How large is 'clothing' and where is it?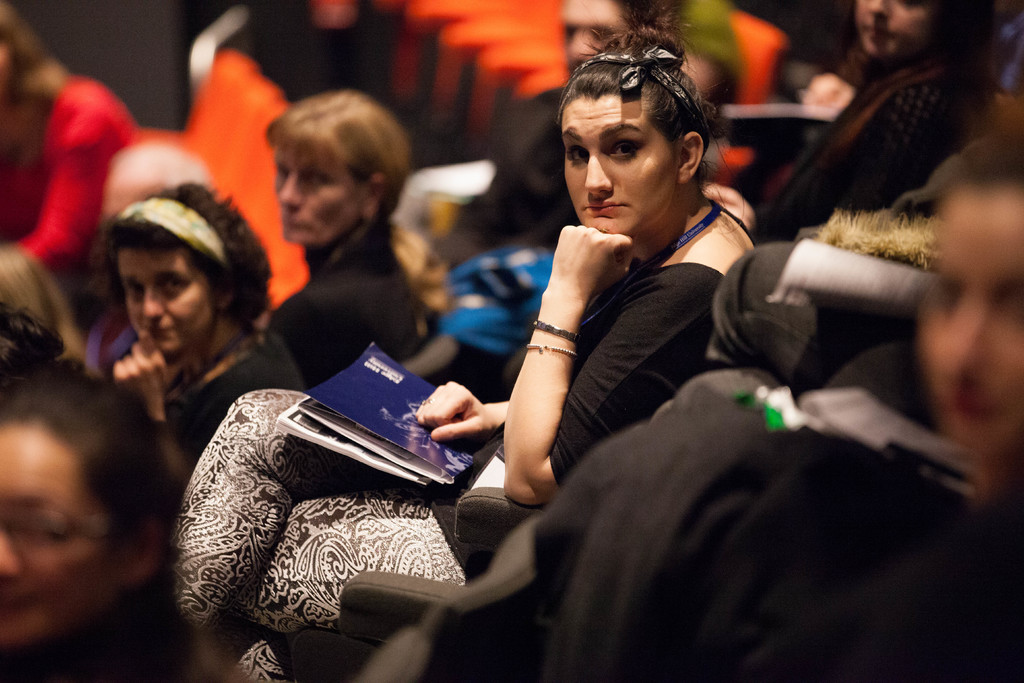
Bounding box: {"left": 152, "top": 390, "right": 480, "bottom": 682}.
